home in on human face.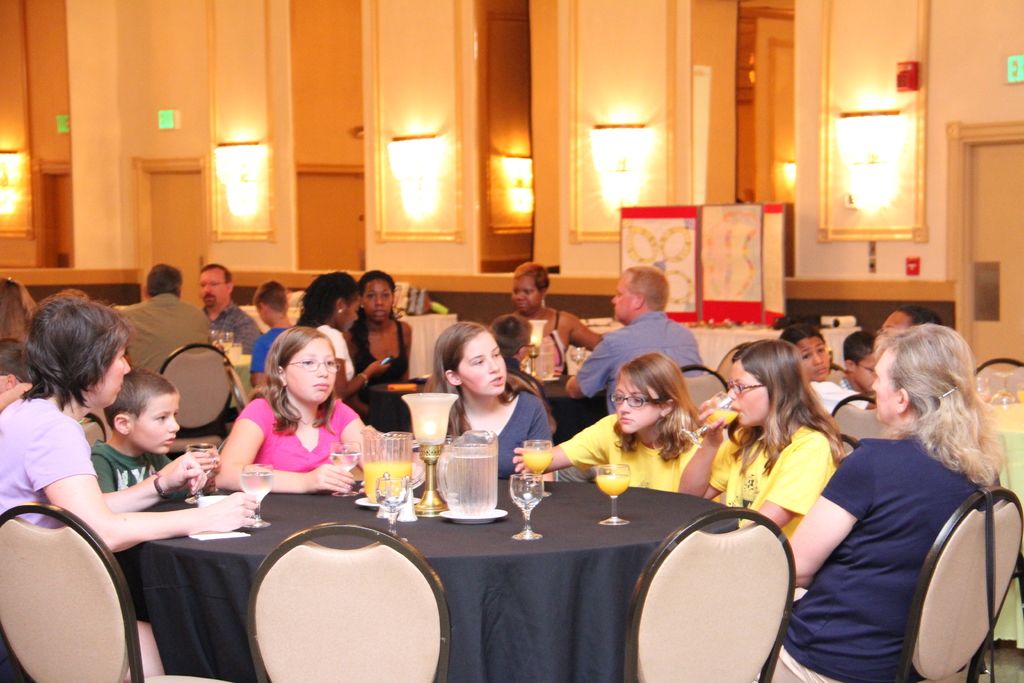
Homed in at pyautogui.locateOnScreen(131, 393, 180, 452).
